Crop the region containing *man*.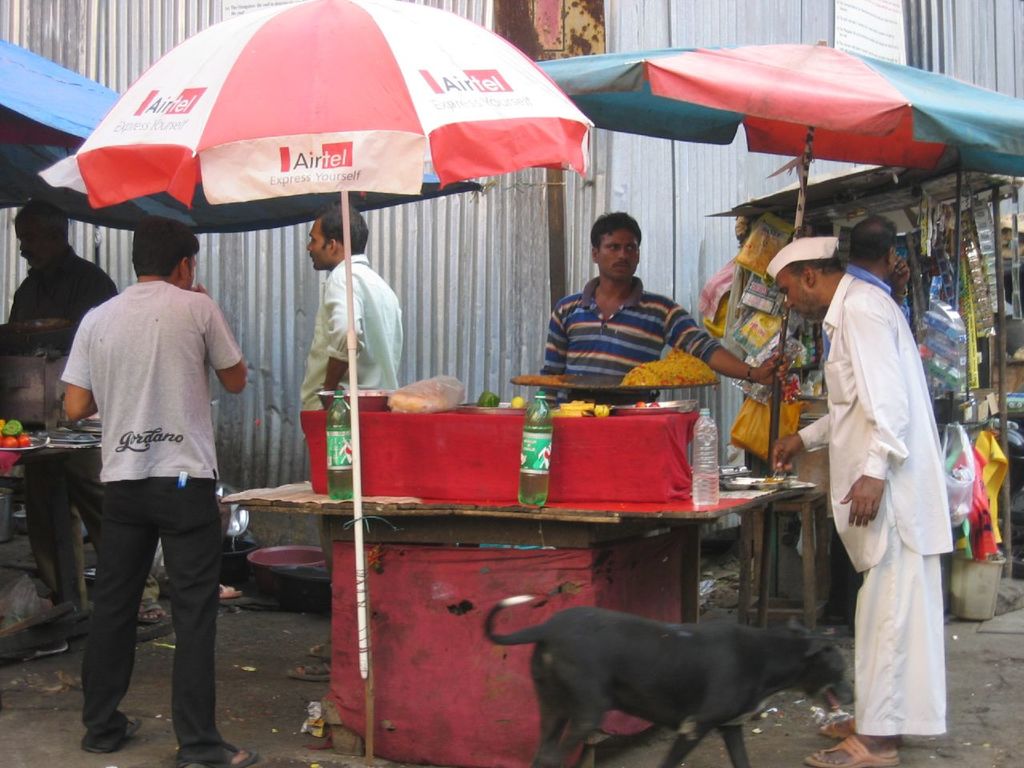
Crop region: 0, 191, 162, 626.
